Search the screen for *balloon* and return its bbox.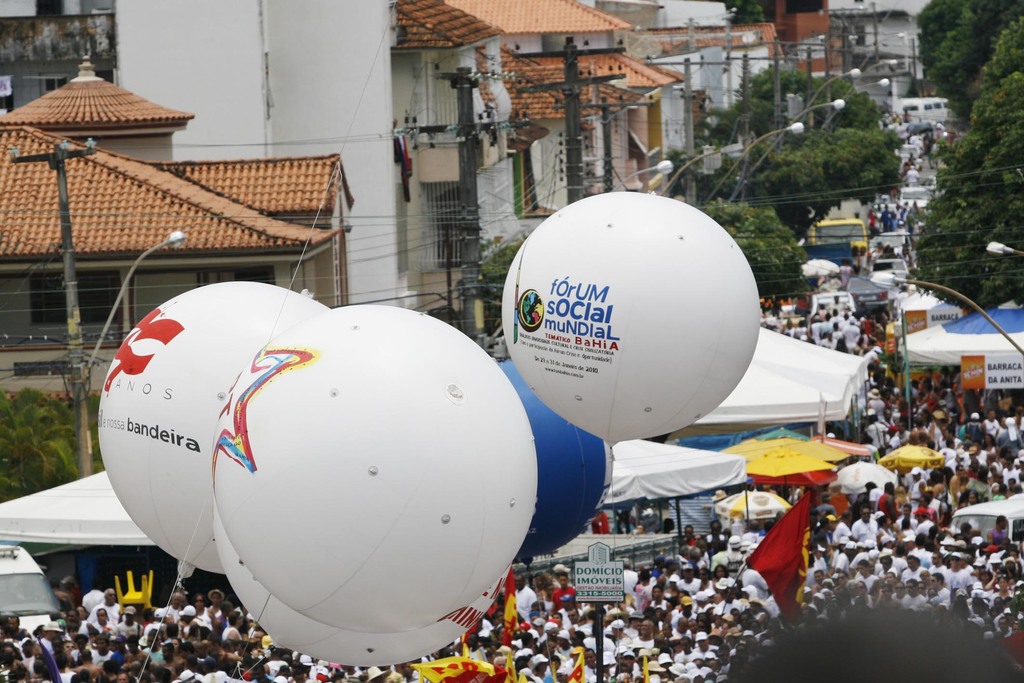
Found: l=210, t=500, r=510, b=667.
